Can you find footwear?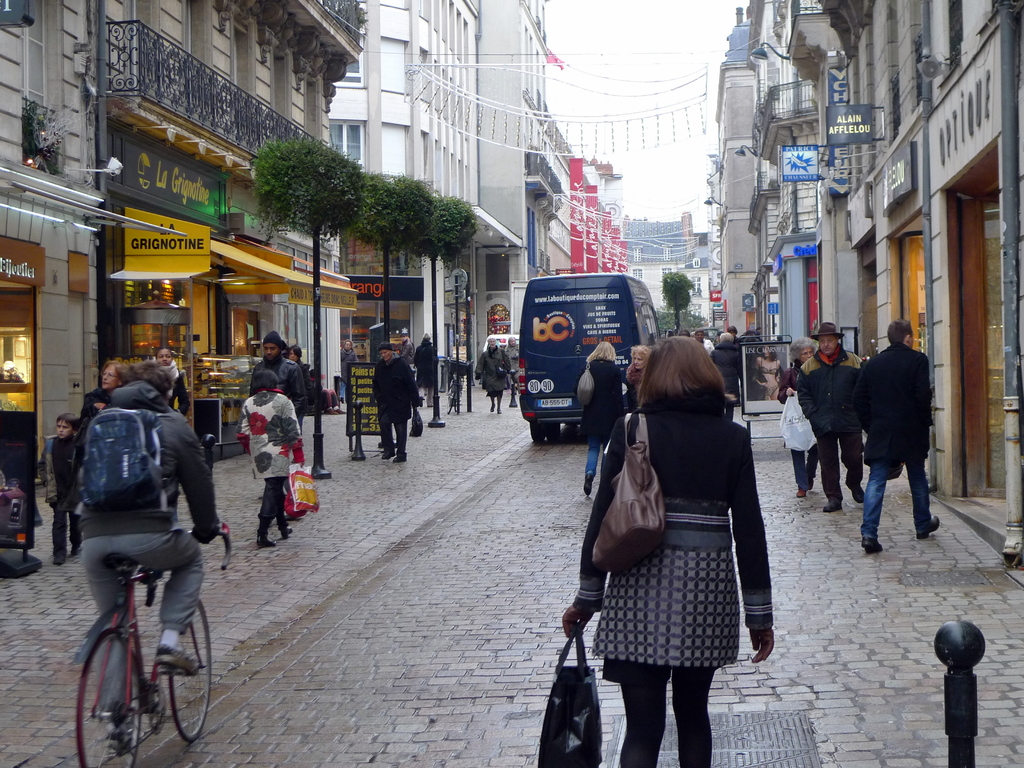
Yes, bounding box: <bbox>796, 485, 808, 500</bbox>.
